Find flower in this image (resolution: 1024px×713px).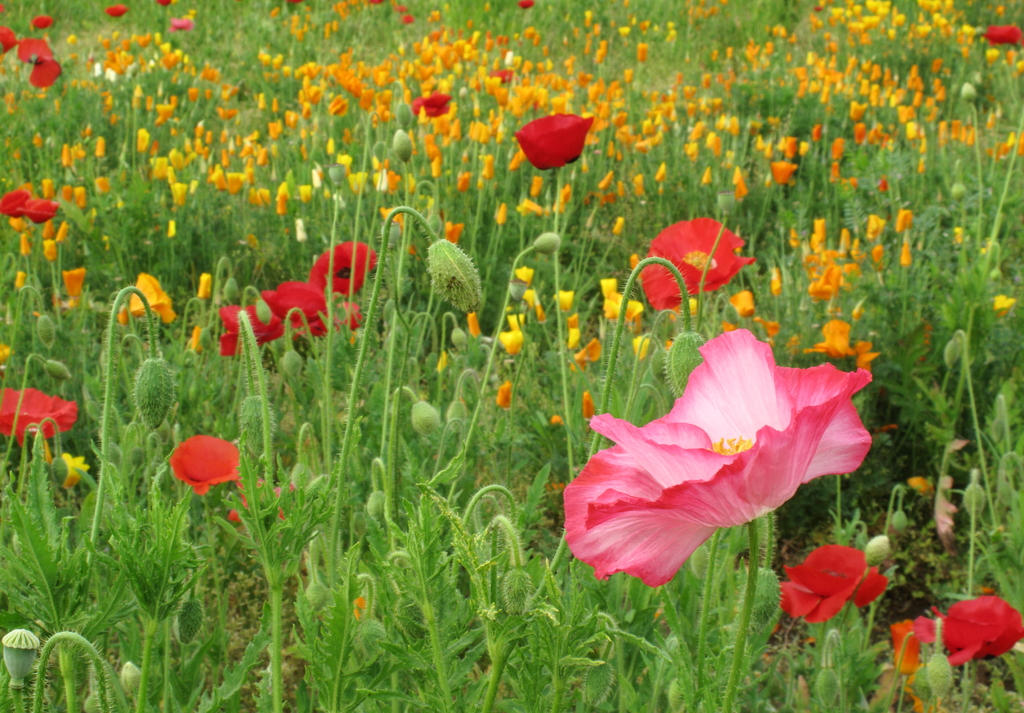
{"x1": 900, "y1": 662, "x2": 943, "y2": 712}.
